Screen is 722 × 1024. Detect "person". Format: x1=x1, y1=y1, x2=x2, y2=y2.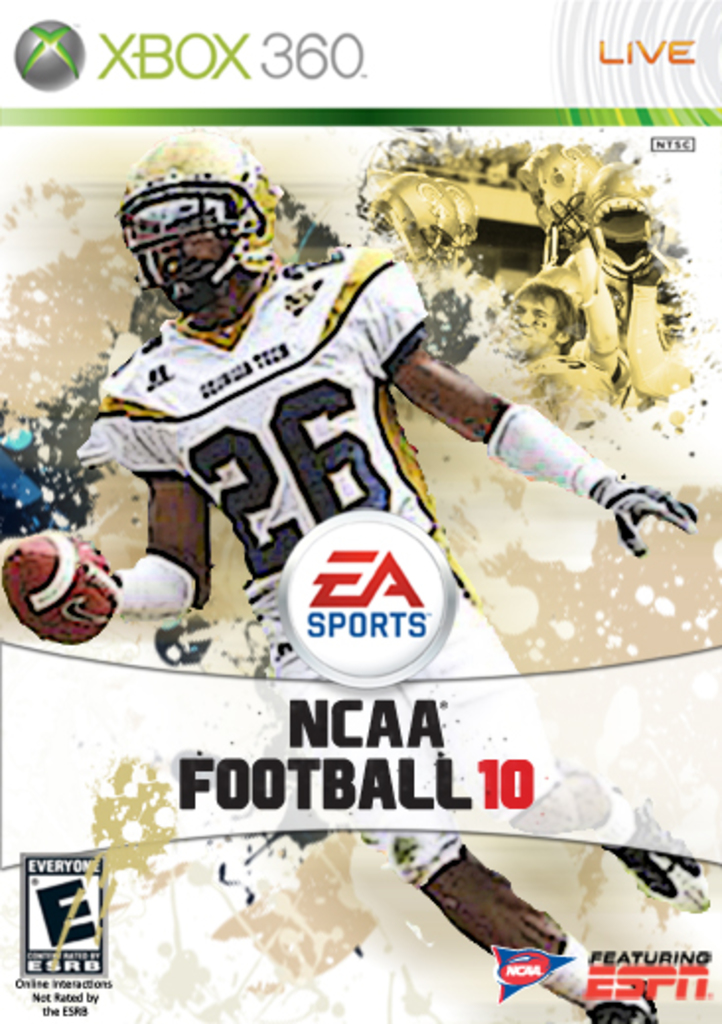
x1=466, y1=270, x2=615, y2=428.
